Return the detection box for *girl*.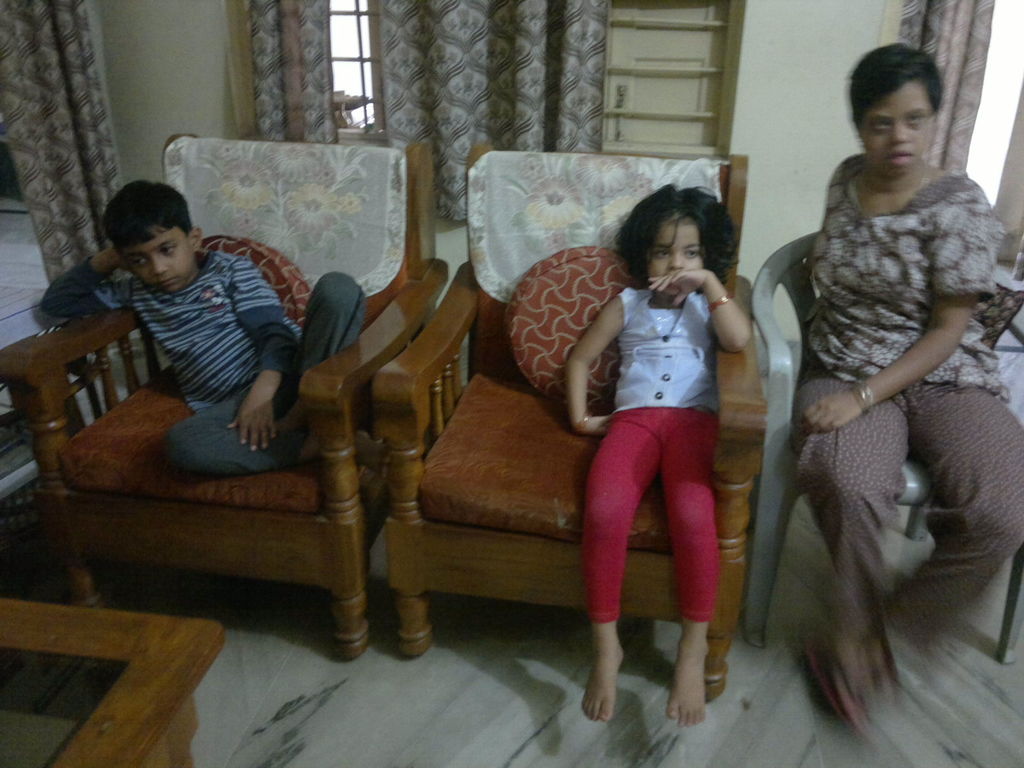
{"left": 557, "top": 186, "right": 752, "bottom": 724}.
